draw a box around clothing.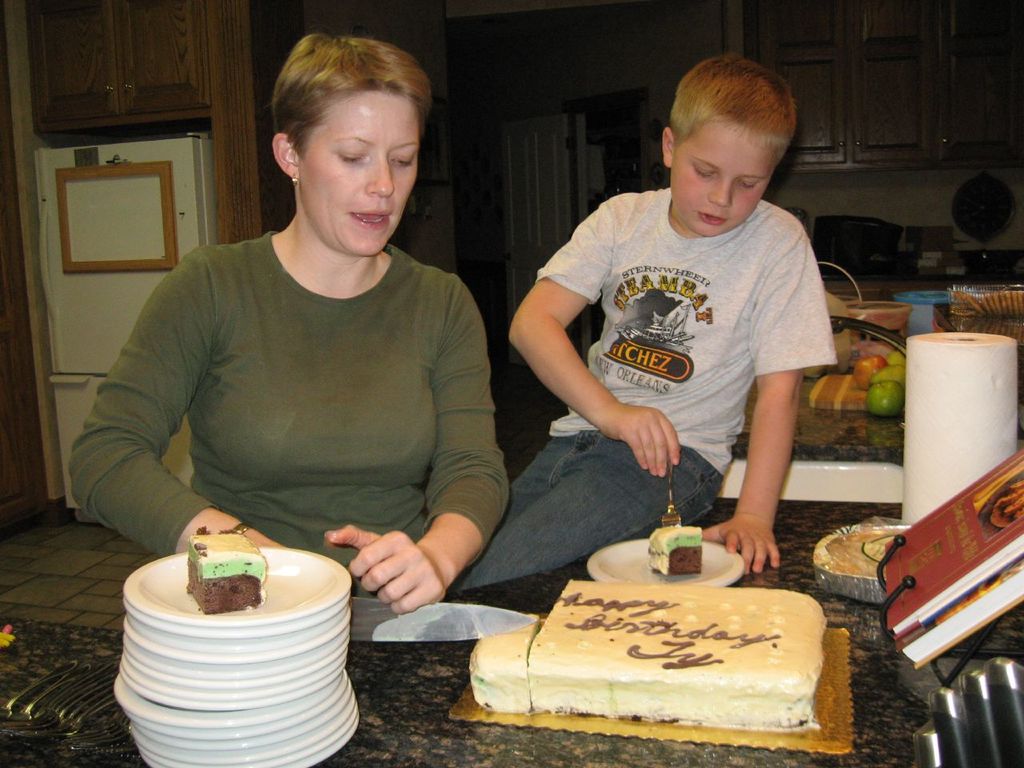
{"x1": 67, "y1": 177, "x2": 525, "y2": 586}.
